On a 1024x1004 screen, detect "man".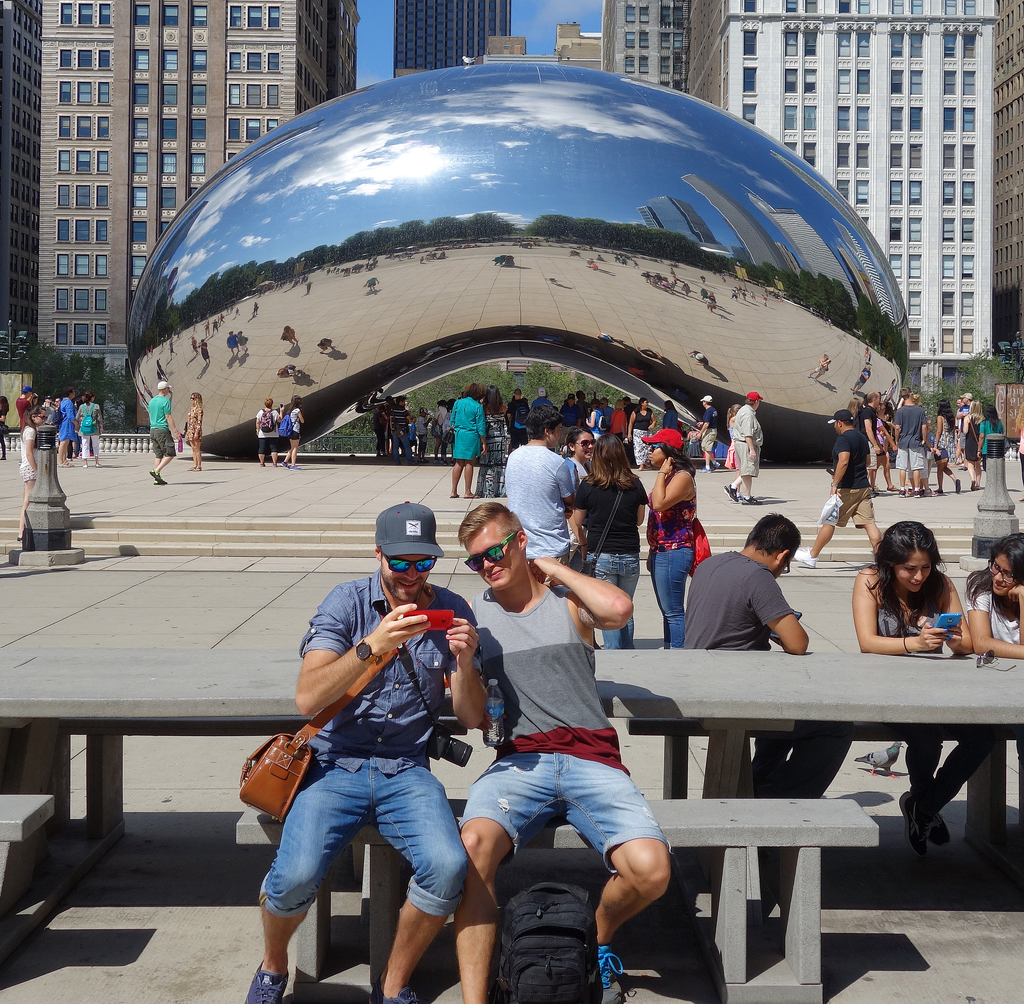
locate(247, 509, 509, 994).
